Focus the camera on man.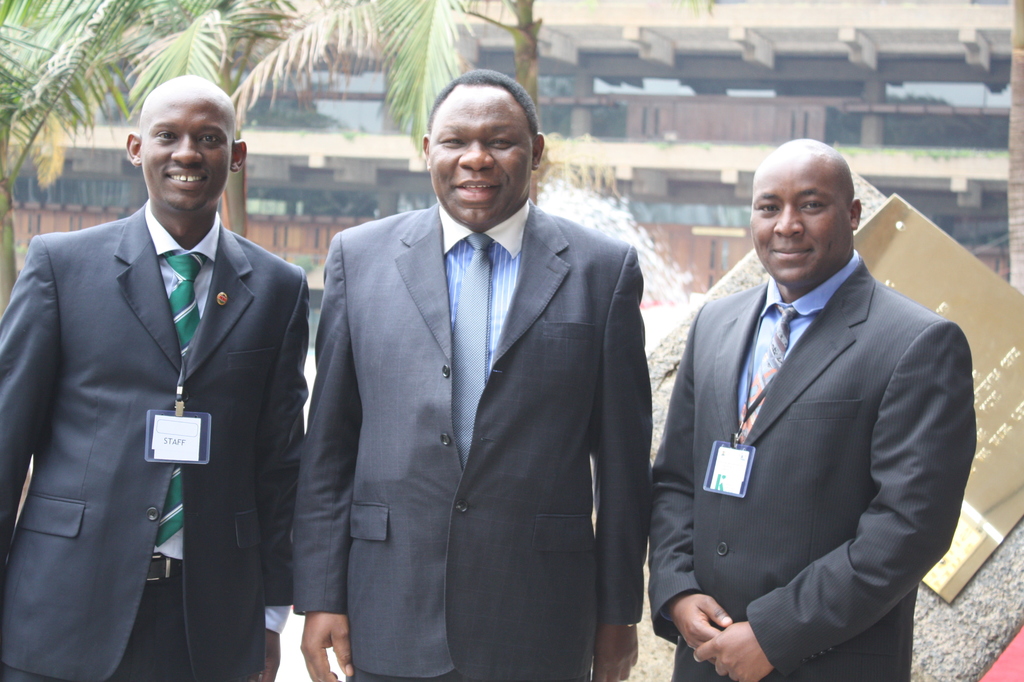
Focus region: region(294, 68, 653, 680).
